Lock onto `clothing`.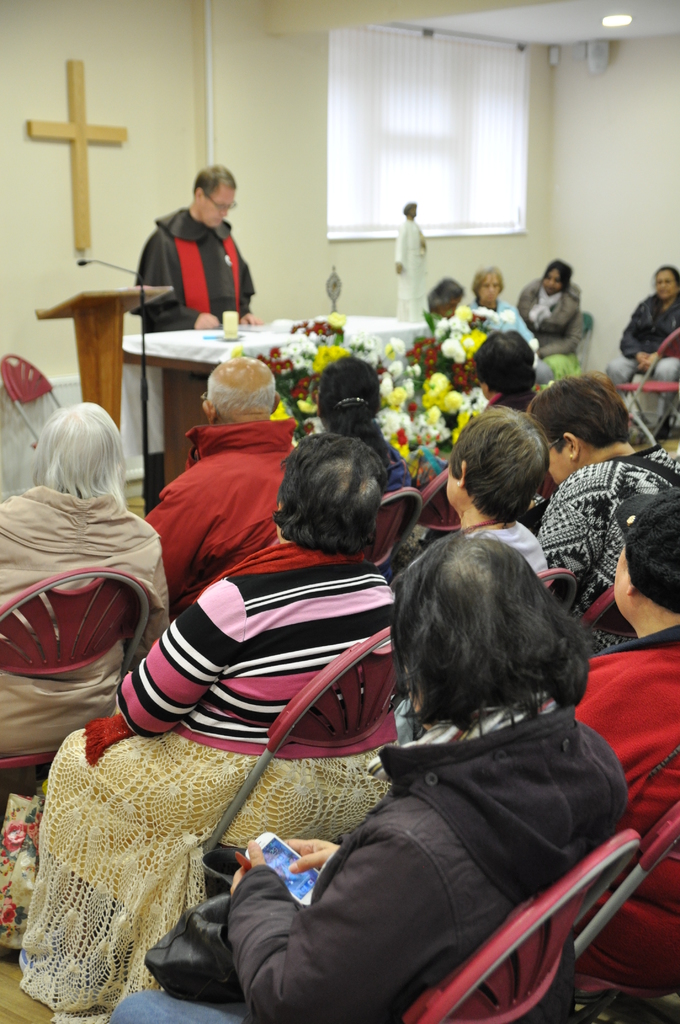
Locked: rect(362, 444, 421, 579).
